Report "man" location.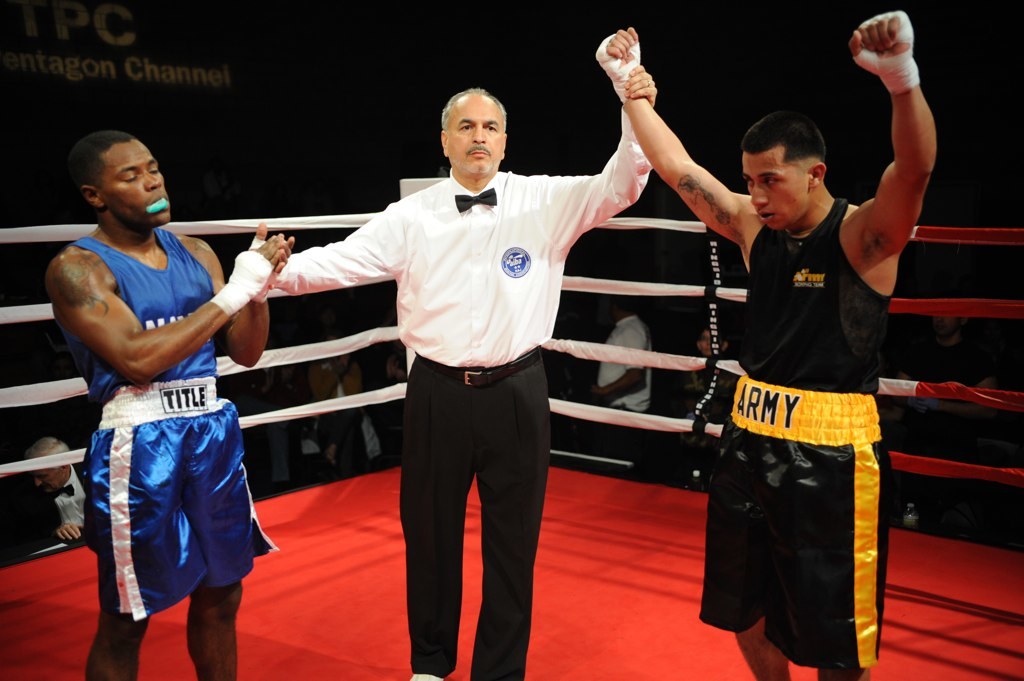
Report: 261, 341, 339, 491.
